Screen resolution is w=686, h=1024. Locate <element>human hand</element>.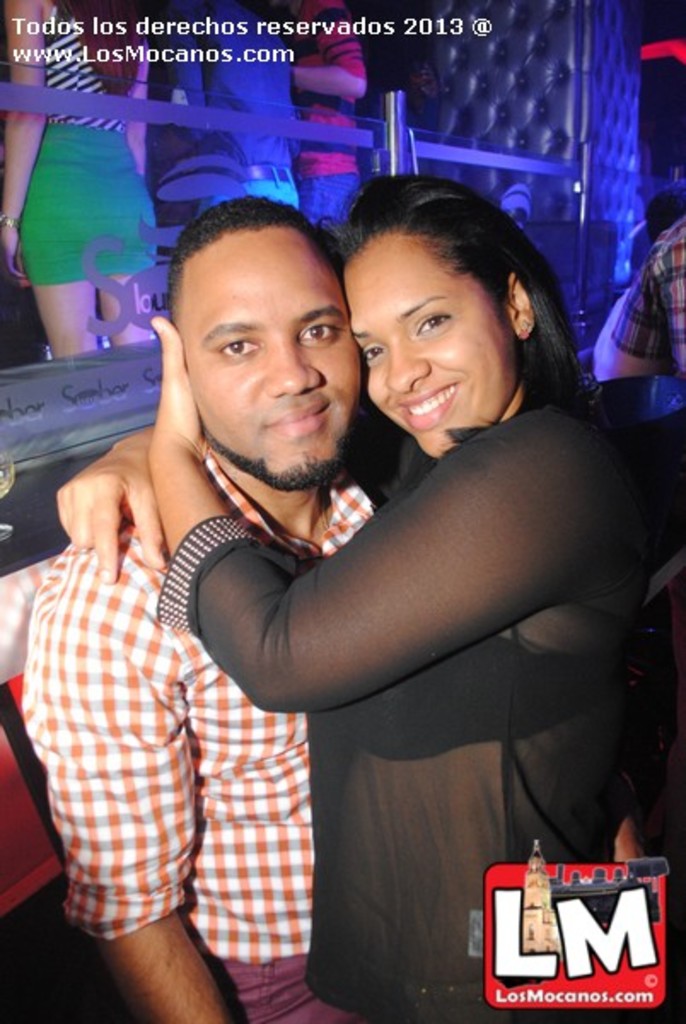
<region>49, 410, 177, 613</region>.
